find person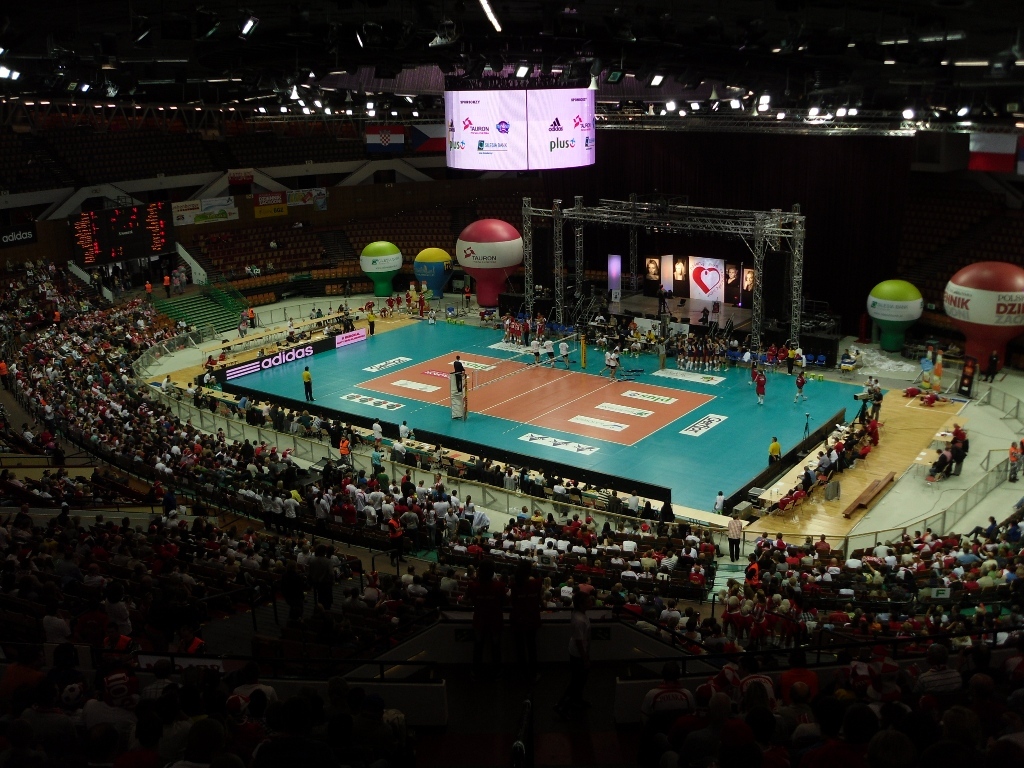
648,263,653,278
